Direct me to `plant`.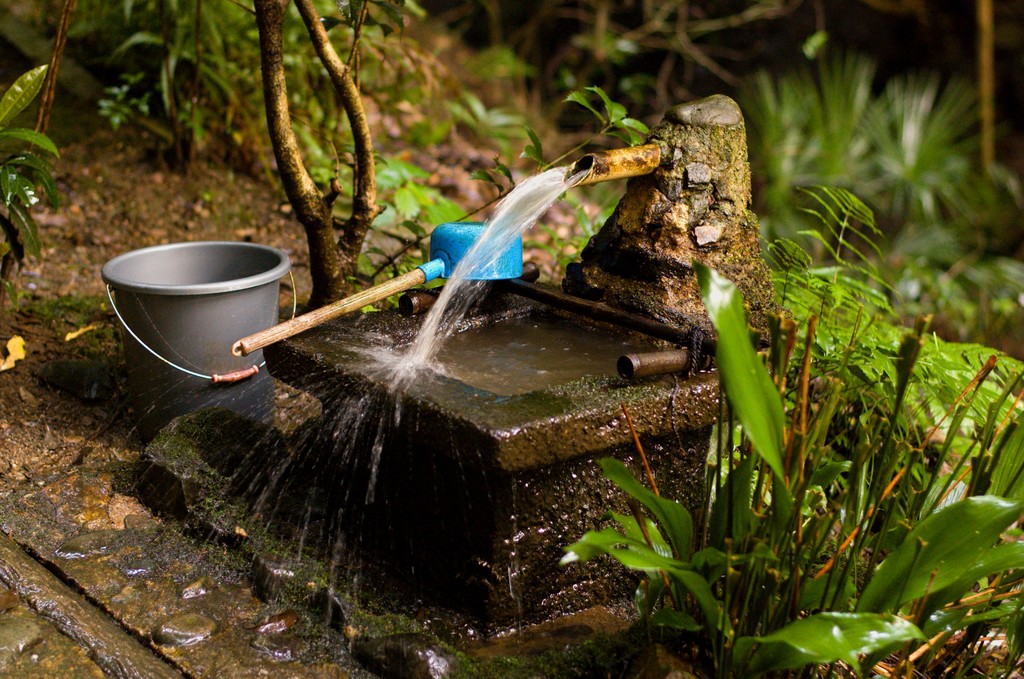
Direction: x1=0, y1=51, x2=74, y2=287.
